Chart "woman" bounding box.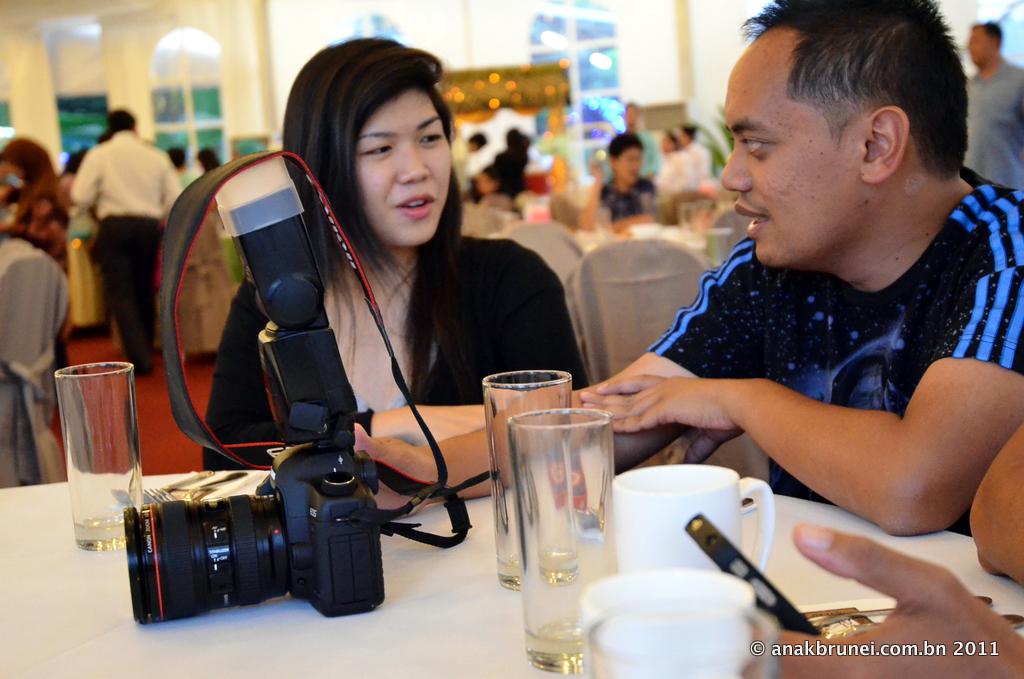
Charted: [198,143,222,174].
